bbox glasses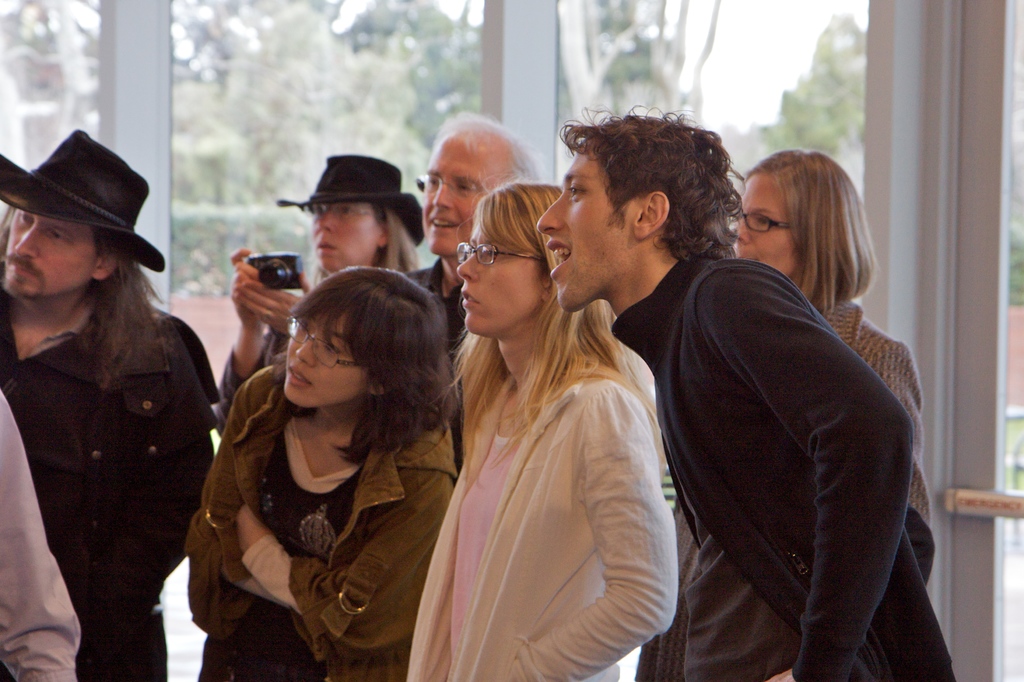
<box>285,314,365,371</box>
